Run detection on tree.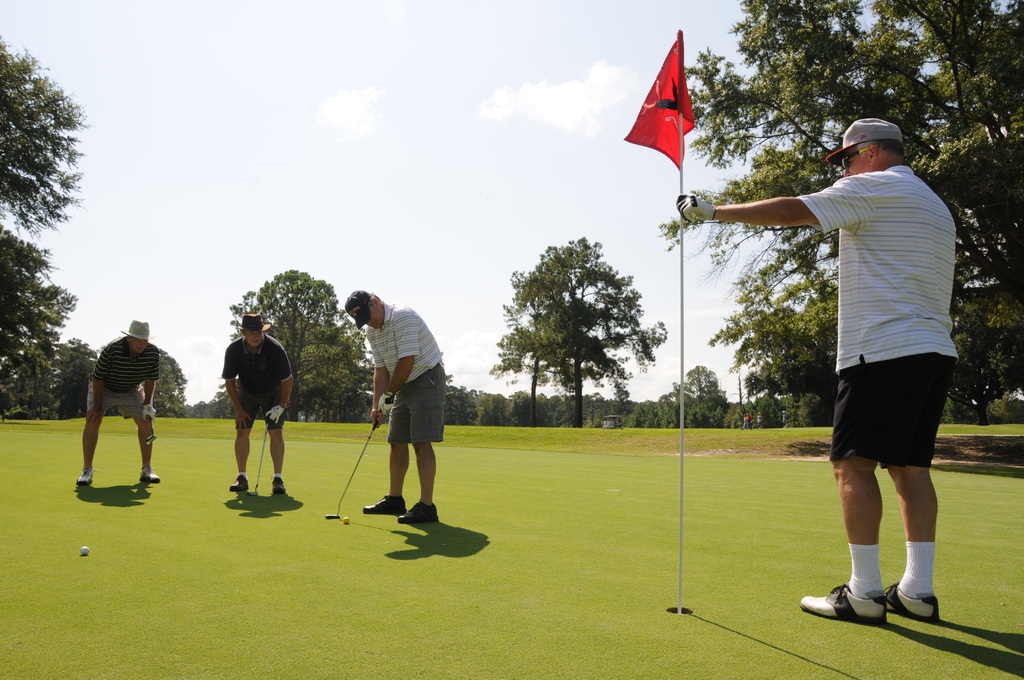
Result: (x1=491, y1=387, x2=546, y2=429).
